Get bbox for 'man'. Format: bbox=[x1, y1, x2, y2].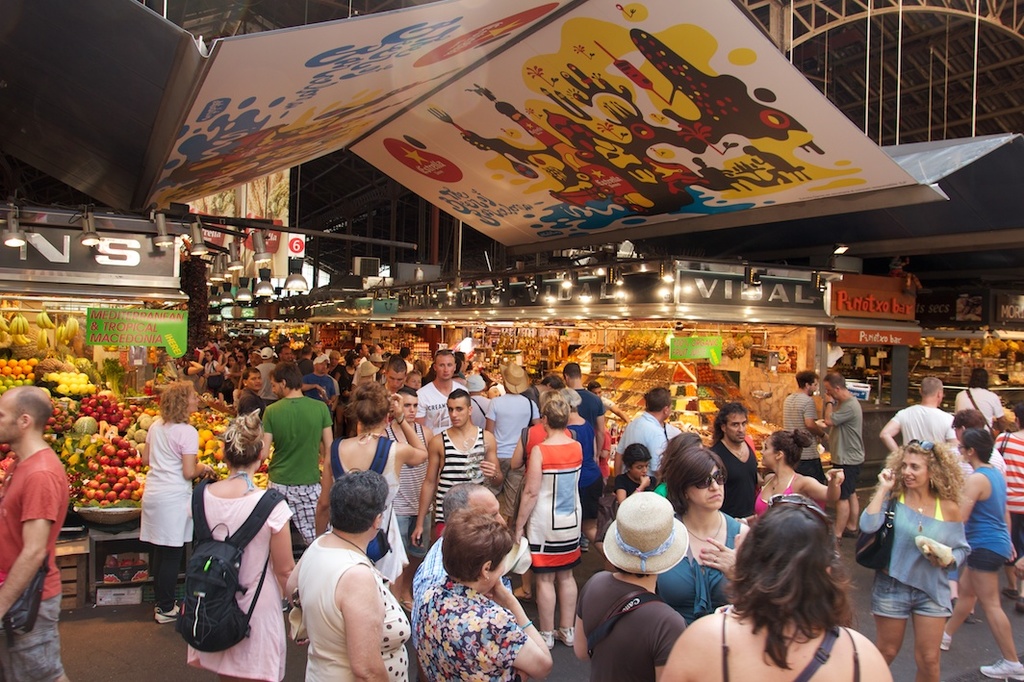
bbox=[239, 367, 263, 398].
